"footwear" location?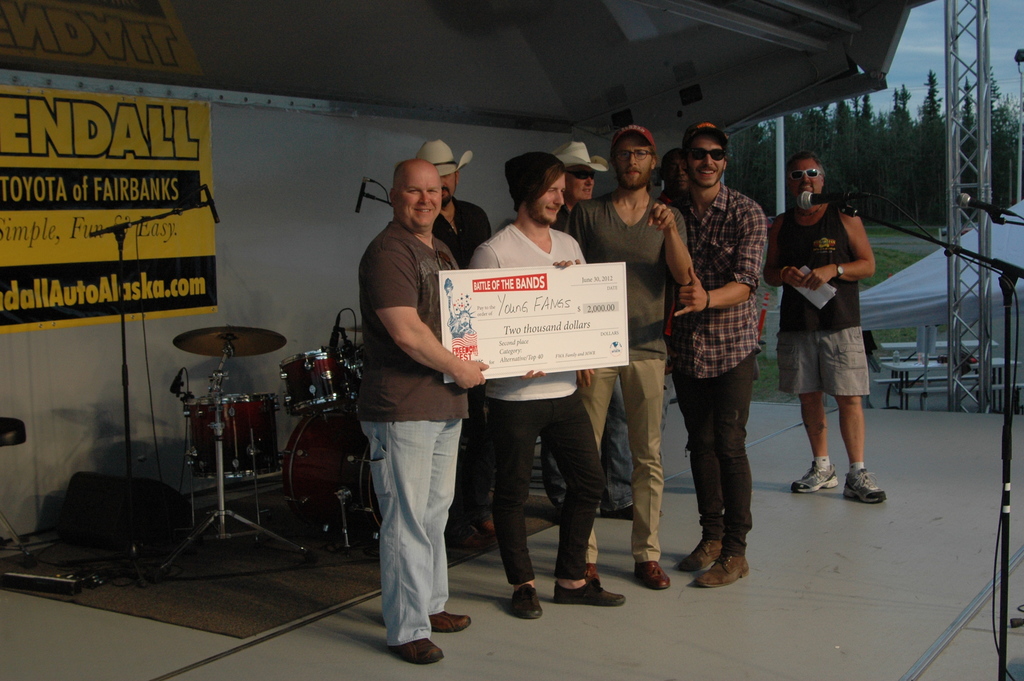
584, 565, 602, 577
